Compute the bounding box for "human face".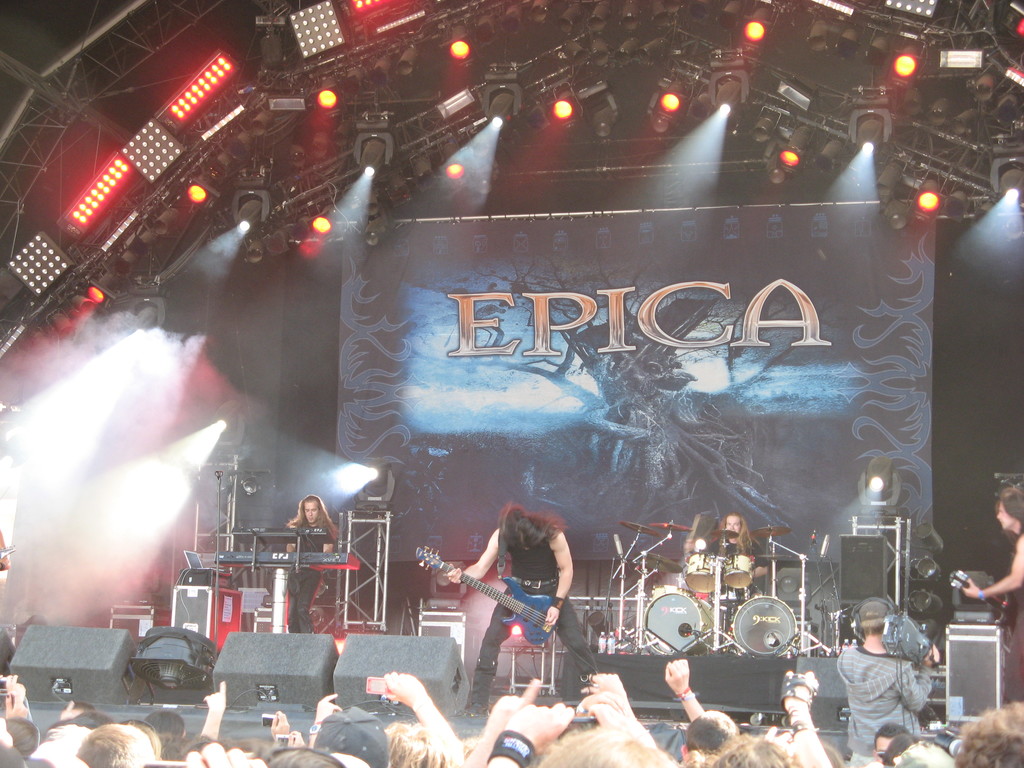
bbox=(305, 502, 320, 524).
